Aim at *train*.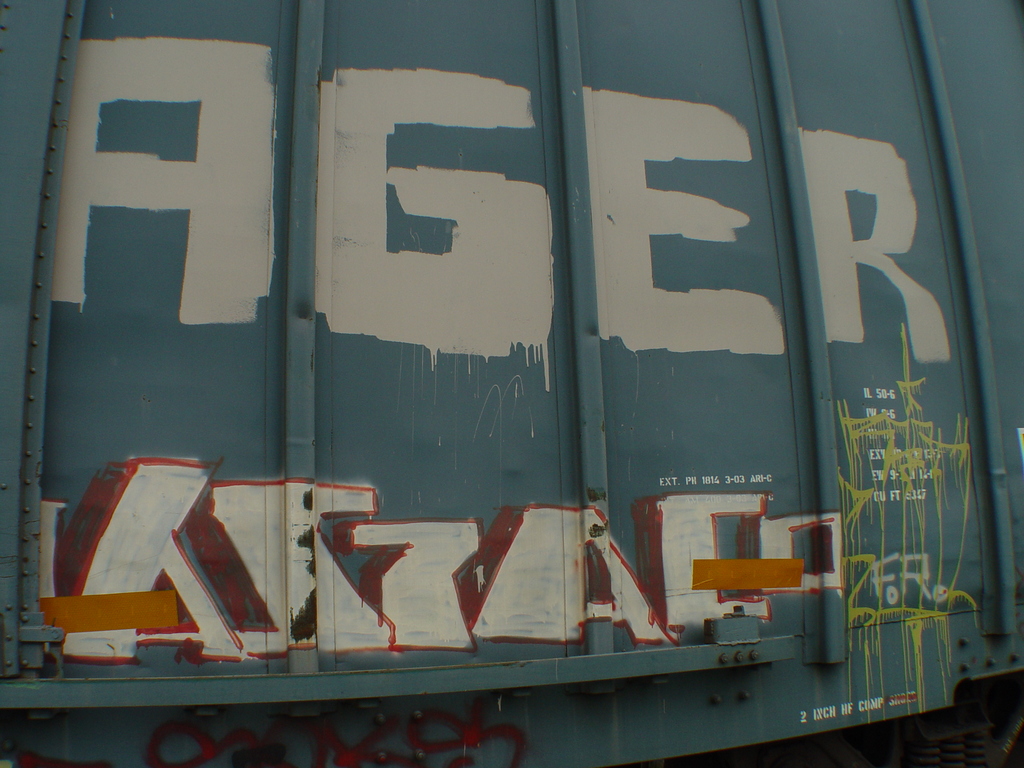
Aimed at (left=0, top=0, right=1023, bottom=767).
